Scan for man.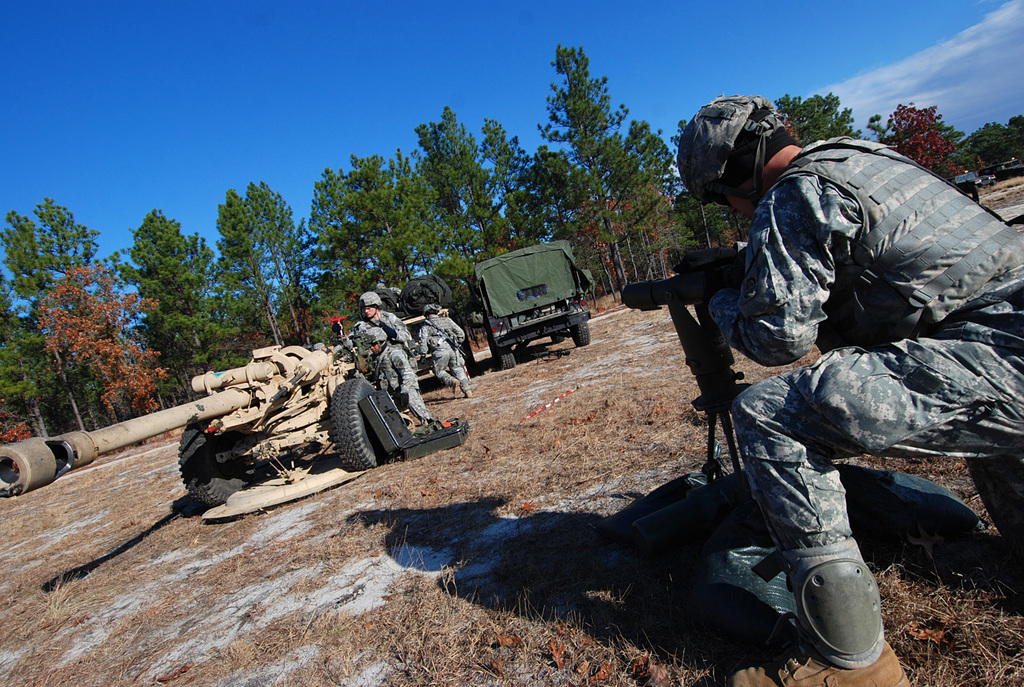
Scan result: [356, 291, 433, 431].
